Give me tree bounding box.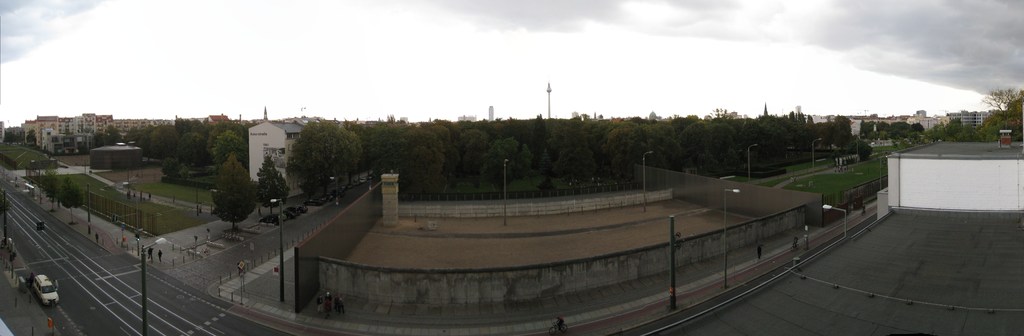
select_region(556, 117, 593, 190).
